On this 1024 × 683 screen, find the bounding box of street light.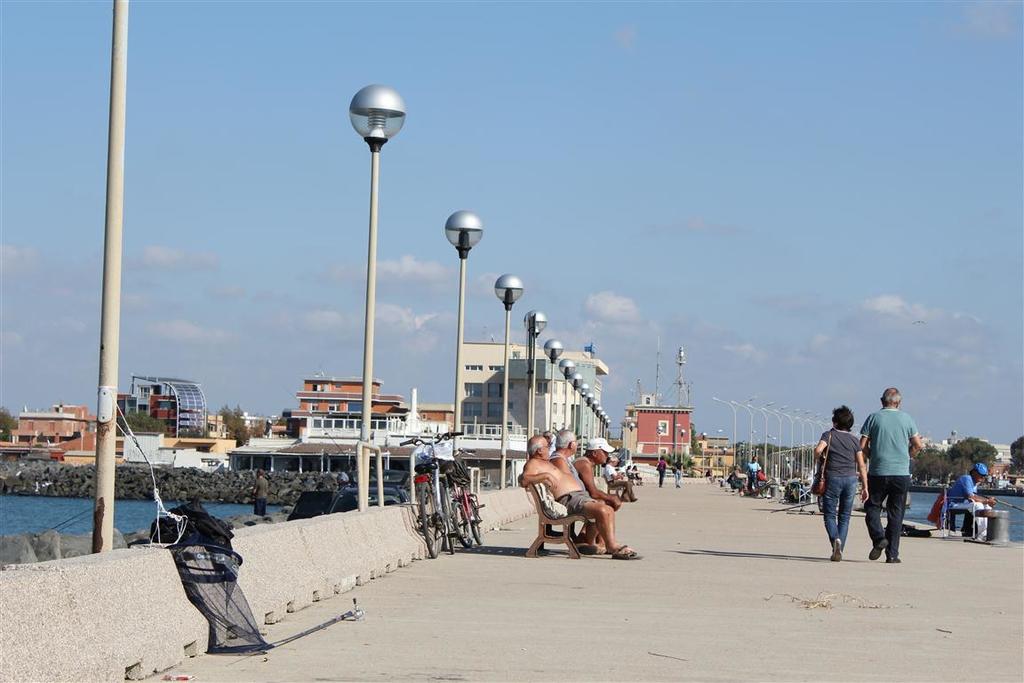
Bounding box: (732,395,771,471).
